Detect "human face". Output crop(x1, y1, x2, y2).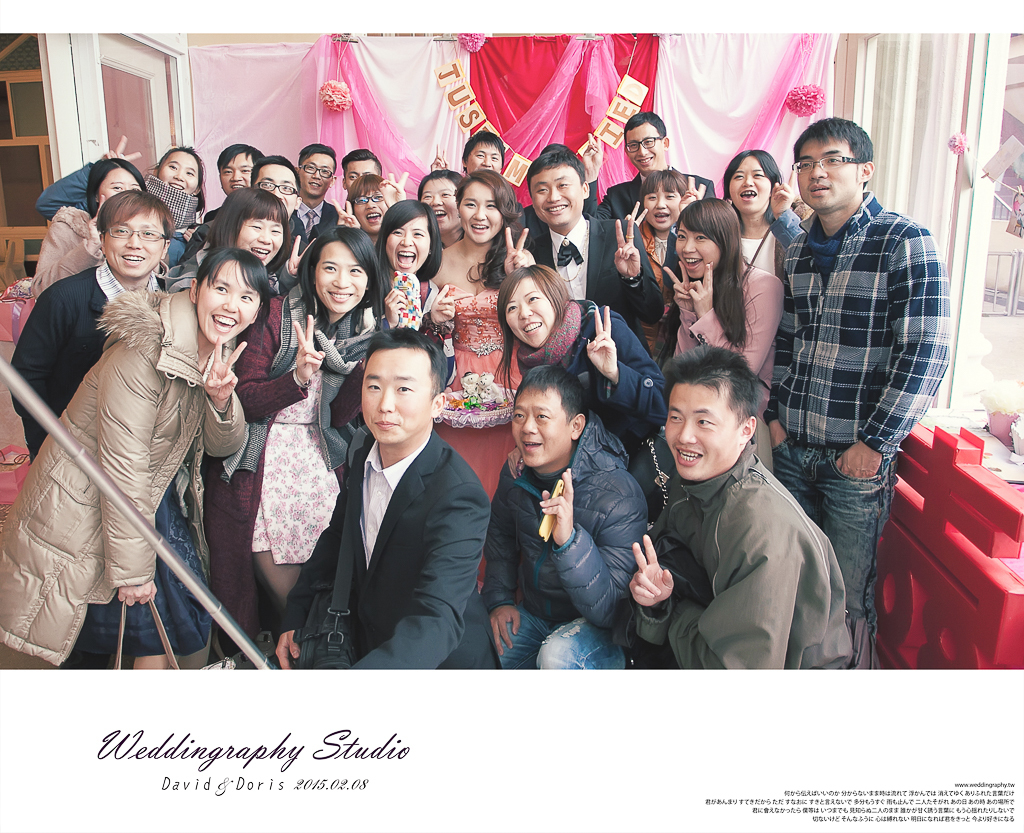
crop(465, 141, 503, 173).
